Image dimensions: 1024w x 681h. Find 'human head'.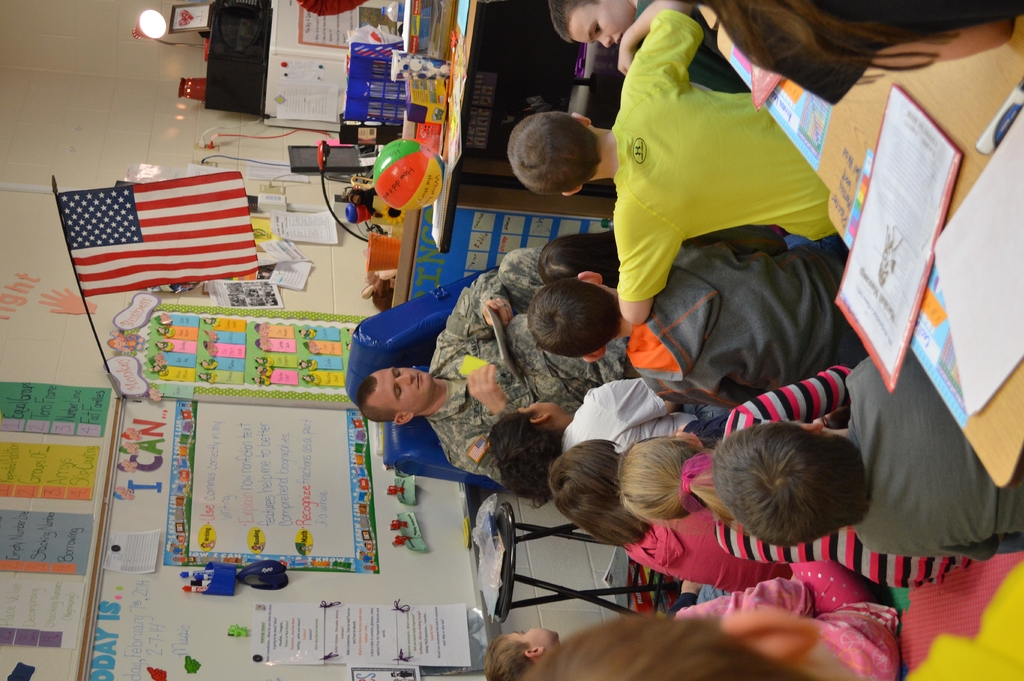
select_region(712, 421, 868, 550).
